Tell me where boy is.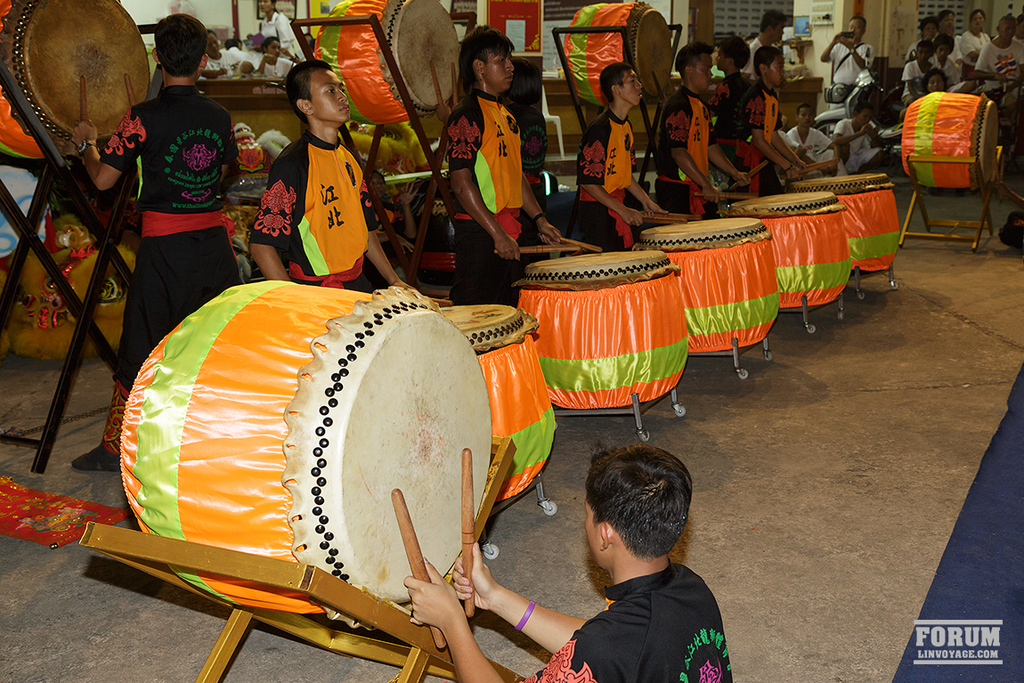
boy is at <box>703,36,750,164</box>.
